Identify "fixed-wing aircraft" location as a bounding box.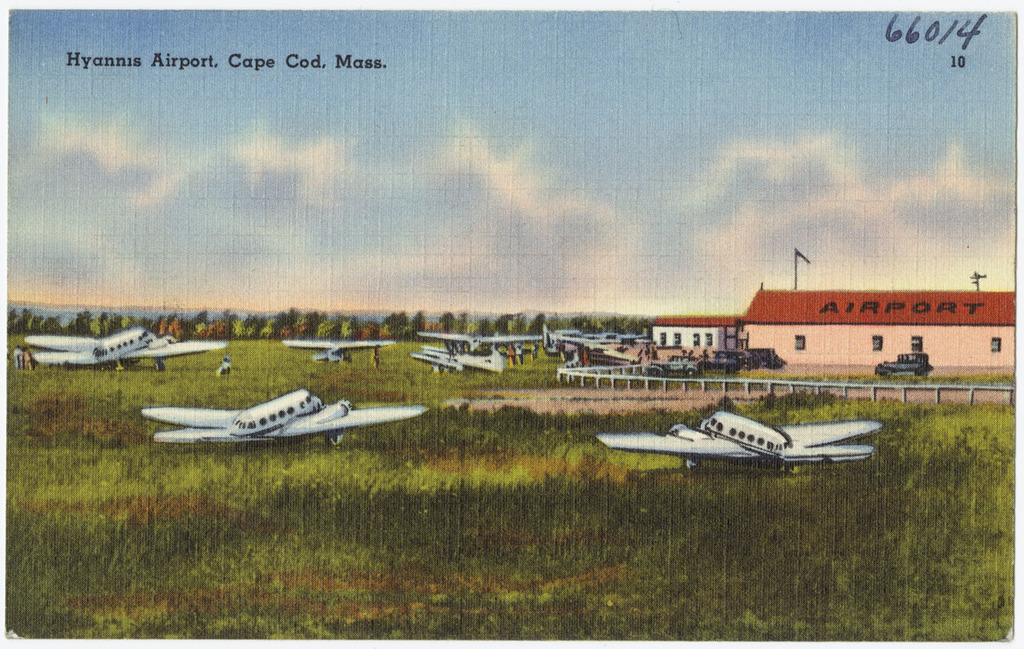
Rect(596, 413, 887, 456).
